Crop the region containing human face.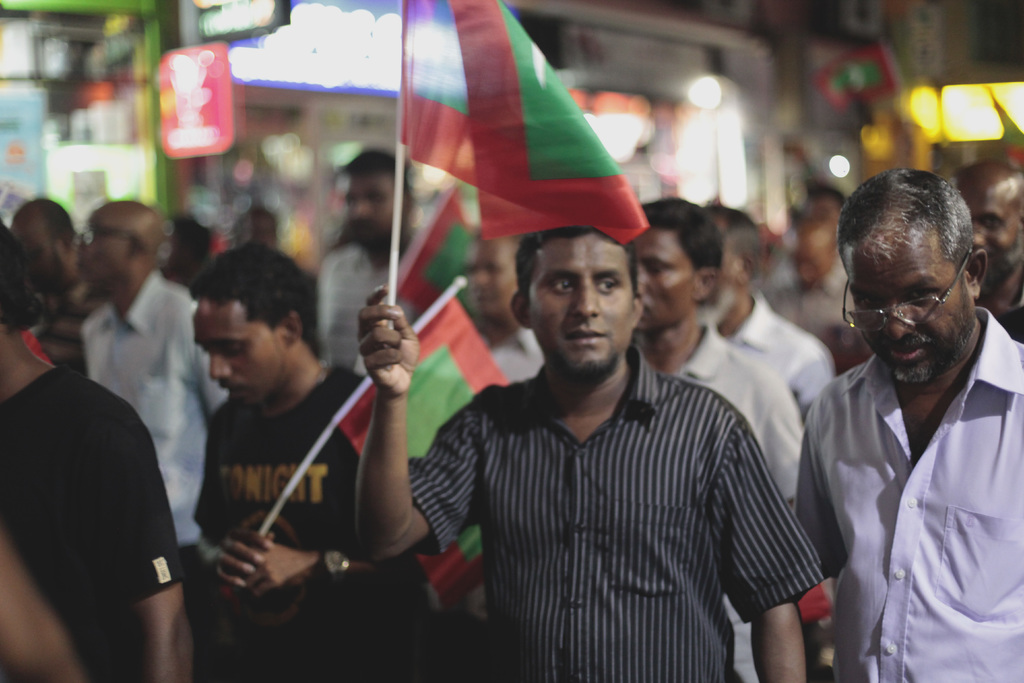
Crop region: x1=963, y1=161, x2=1022, y2=284.
